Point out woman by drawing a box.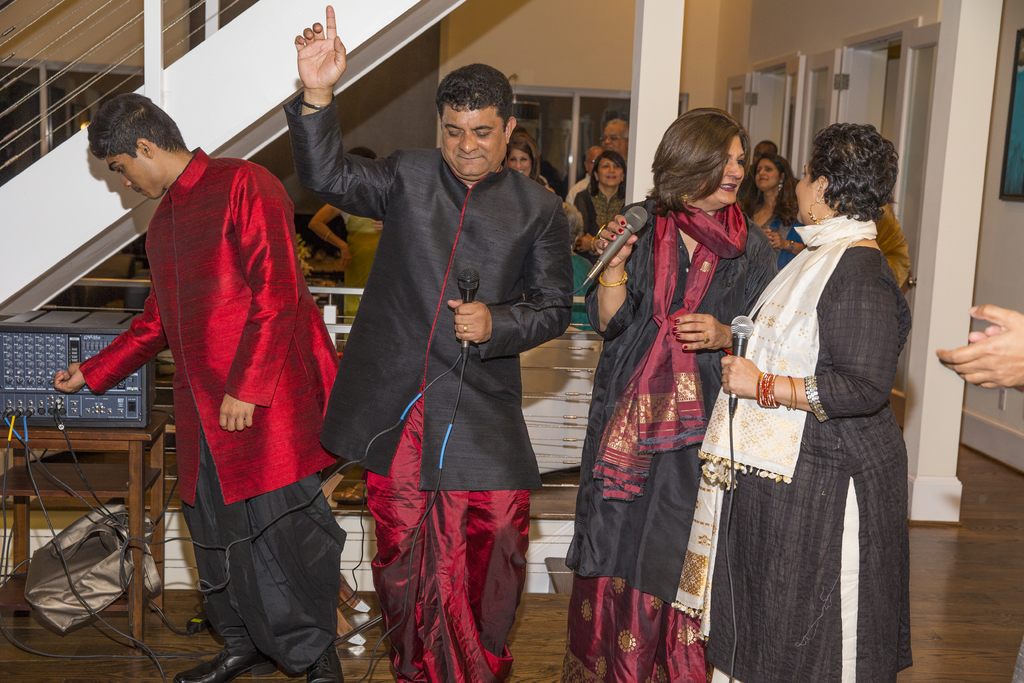
box(588, 128, 753, 666).
